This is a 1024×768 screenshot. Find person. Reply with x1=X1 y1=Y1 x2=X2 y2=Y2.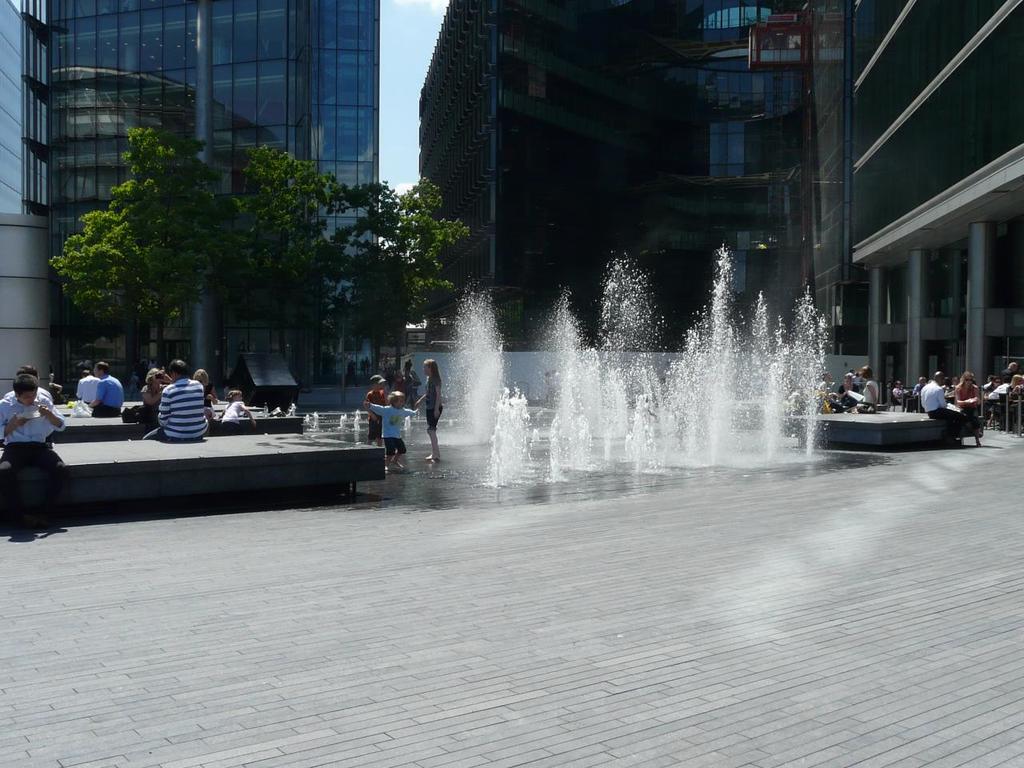
x1=418 y1=358 x2=446 y2=462.
